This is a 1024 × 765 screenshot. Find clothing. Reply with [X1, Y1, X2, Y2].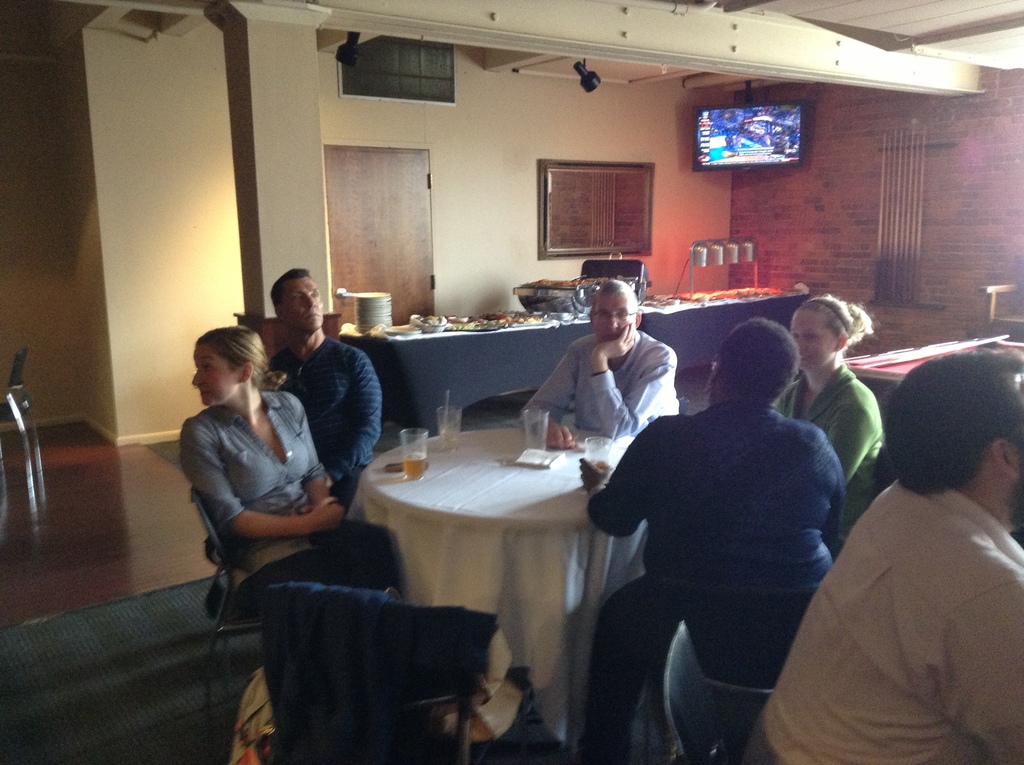
[261, 580, 406, 764].
